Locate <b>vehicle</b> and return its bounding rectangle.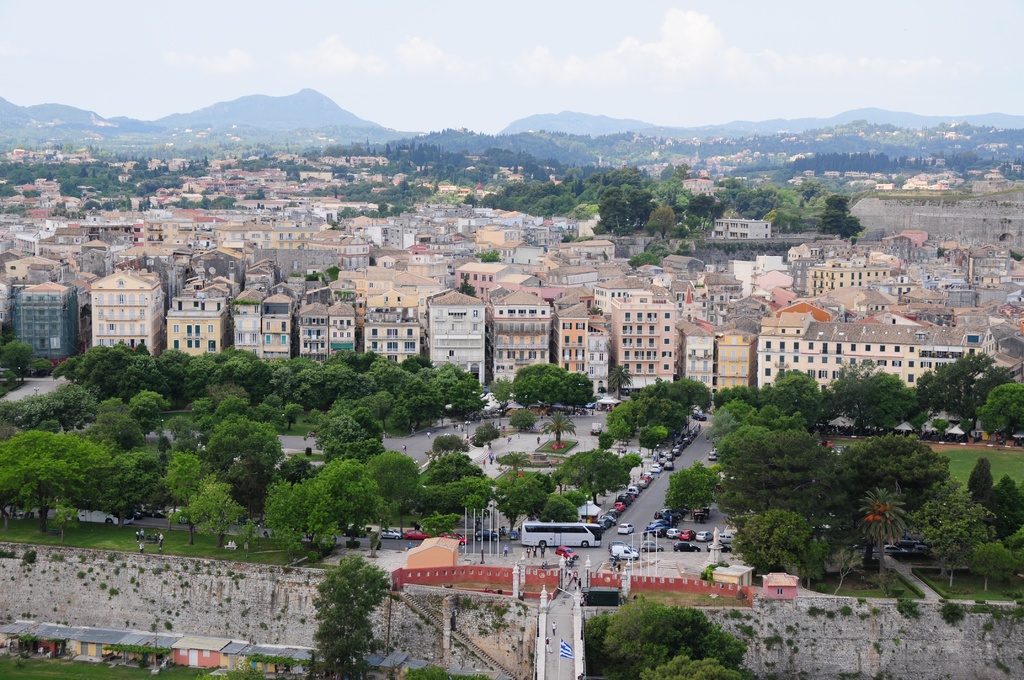
BBox(707, 451, 718, 460).
